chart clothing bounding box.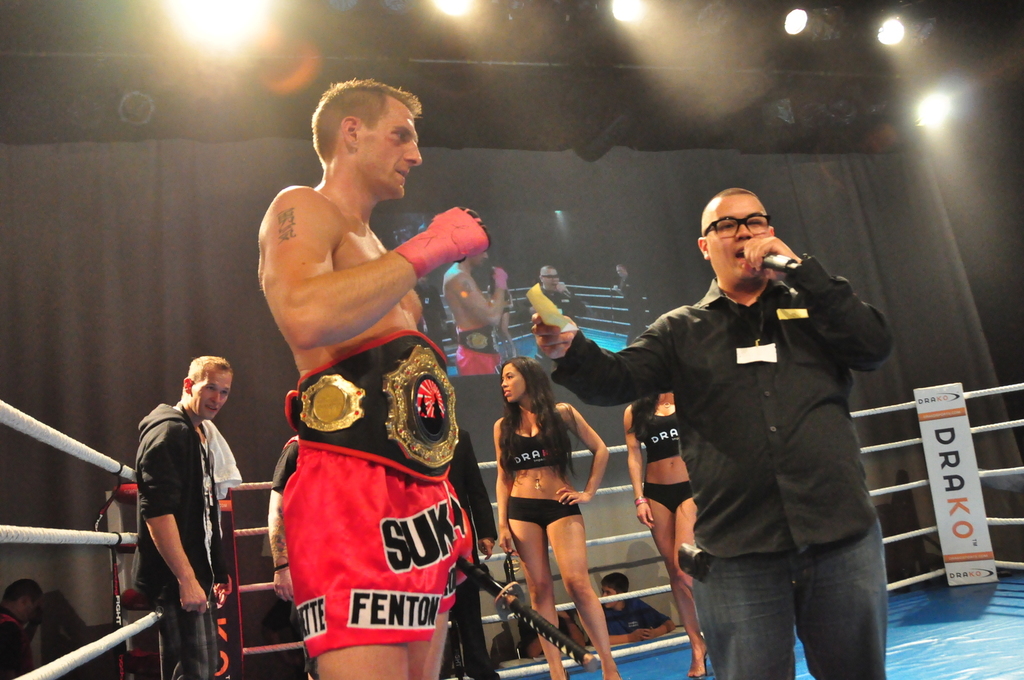
Charted: (542,287,588,327).
